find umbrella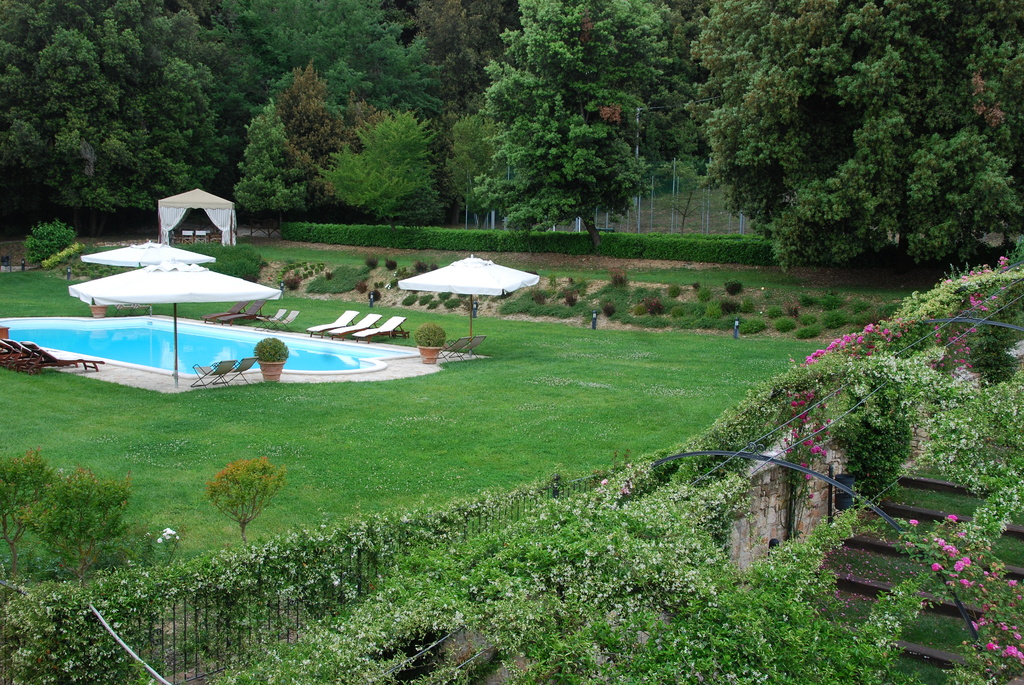
select_region(397, 253, 541, 336)
